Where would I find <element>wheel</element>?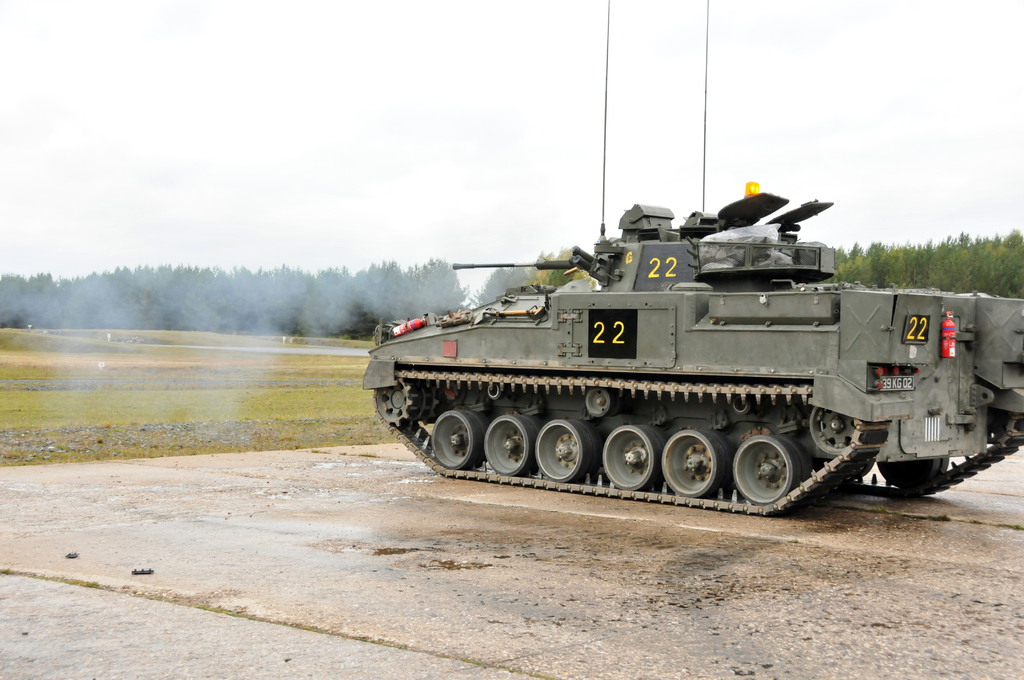
At <region>482, 409, 532, 475</region>.
